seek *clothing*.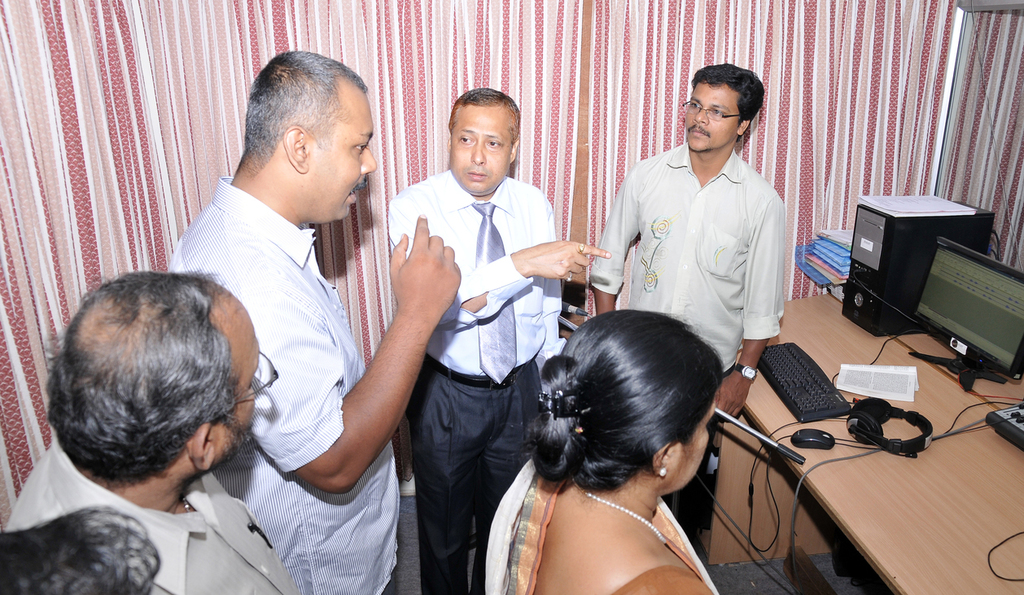
x1=145 y1=172 x2=404 y2=594.
